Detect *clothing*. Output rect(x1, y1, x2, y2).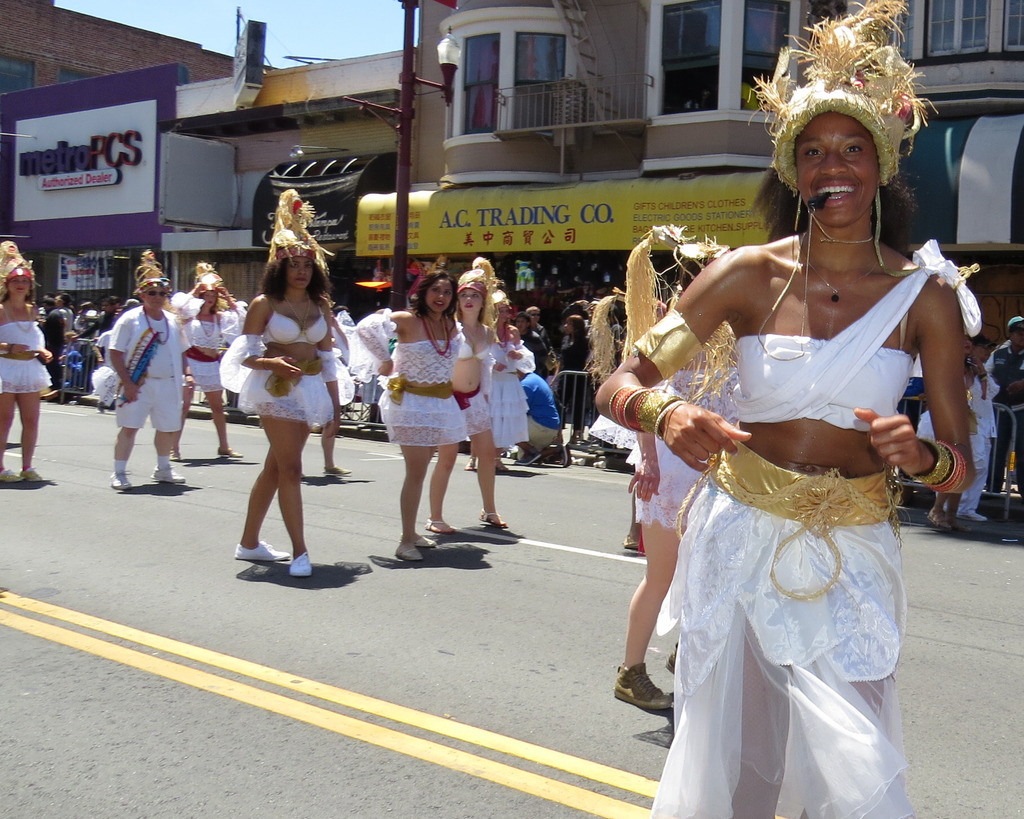
rect(0, 312, 64, 391).
